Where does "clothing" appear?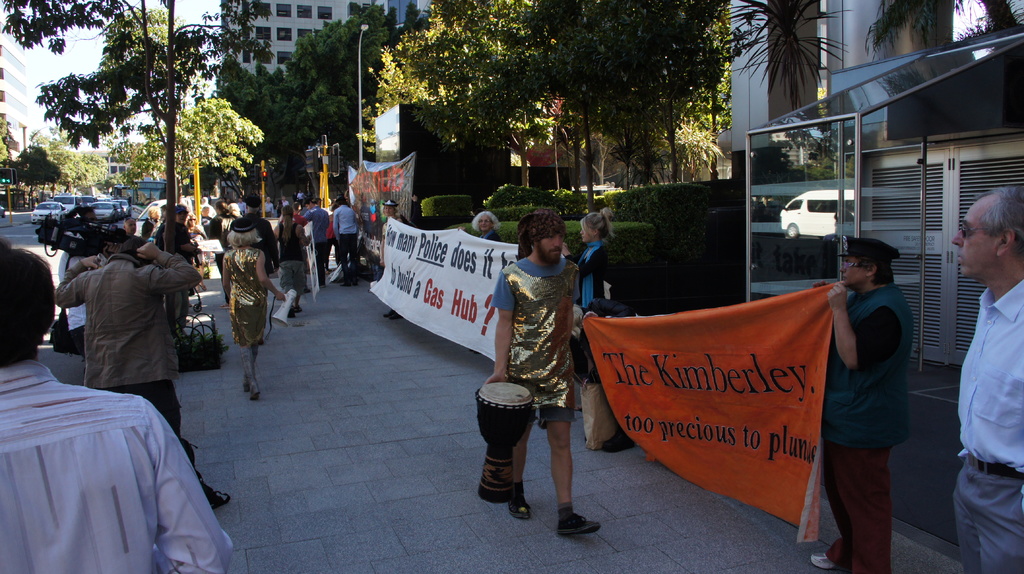
Appears at locate(55, 248, 203, 469).
